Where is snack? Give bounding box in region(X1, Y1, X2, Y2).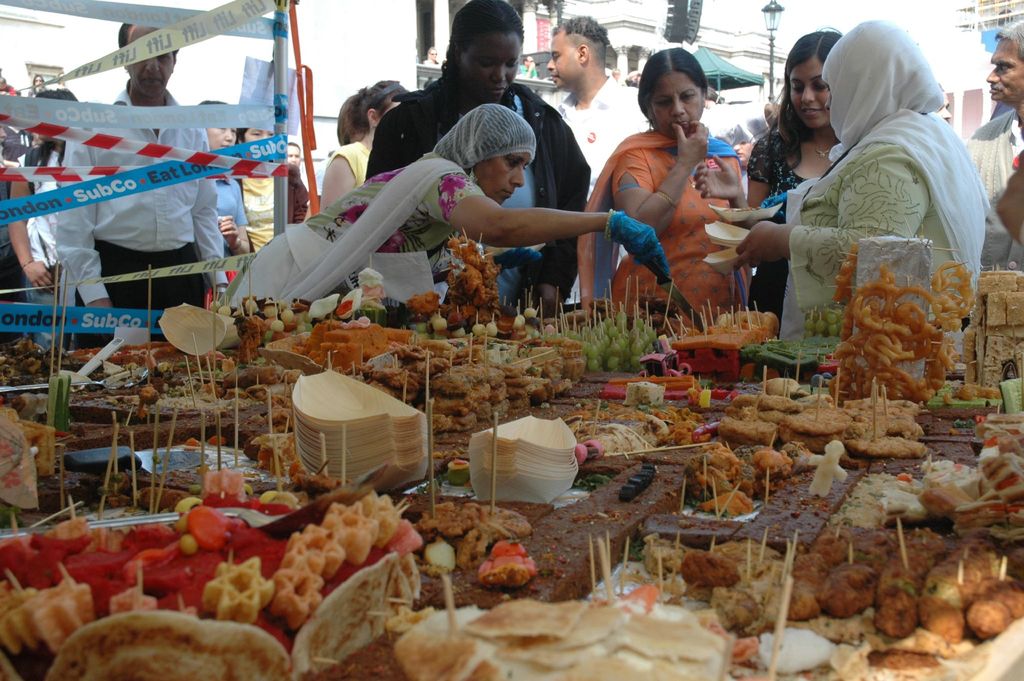
region(931, 256, 980, 330).
